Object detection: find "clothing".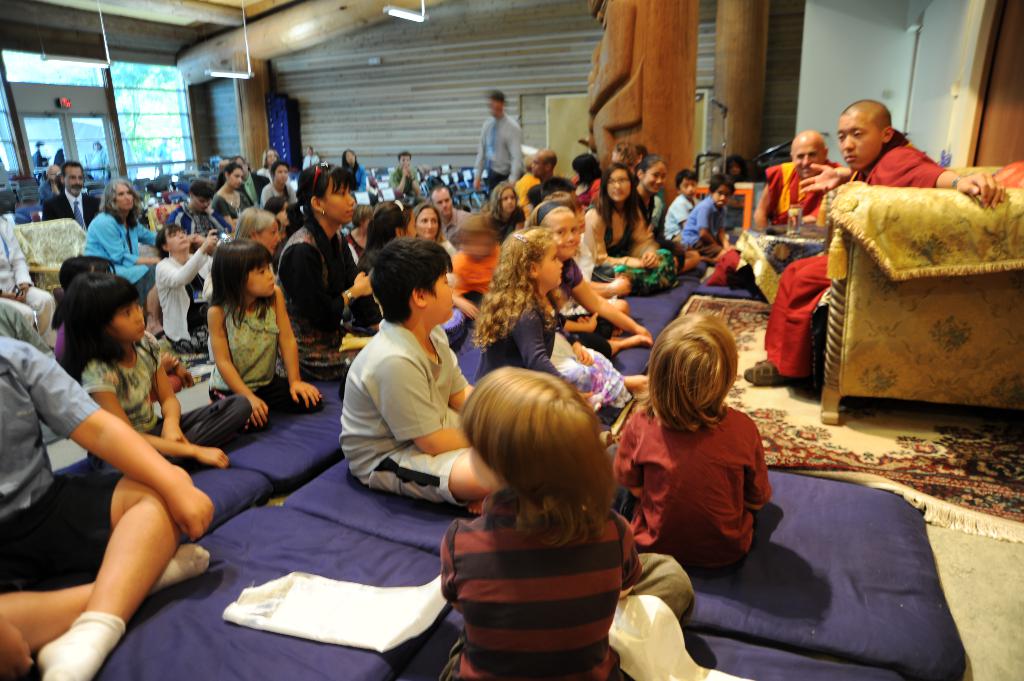
rect(338, 310, 477, 506).
